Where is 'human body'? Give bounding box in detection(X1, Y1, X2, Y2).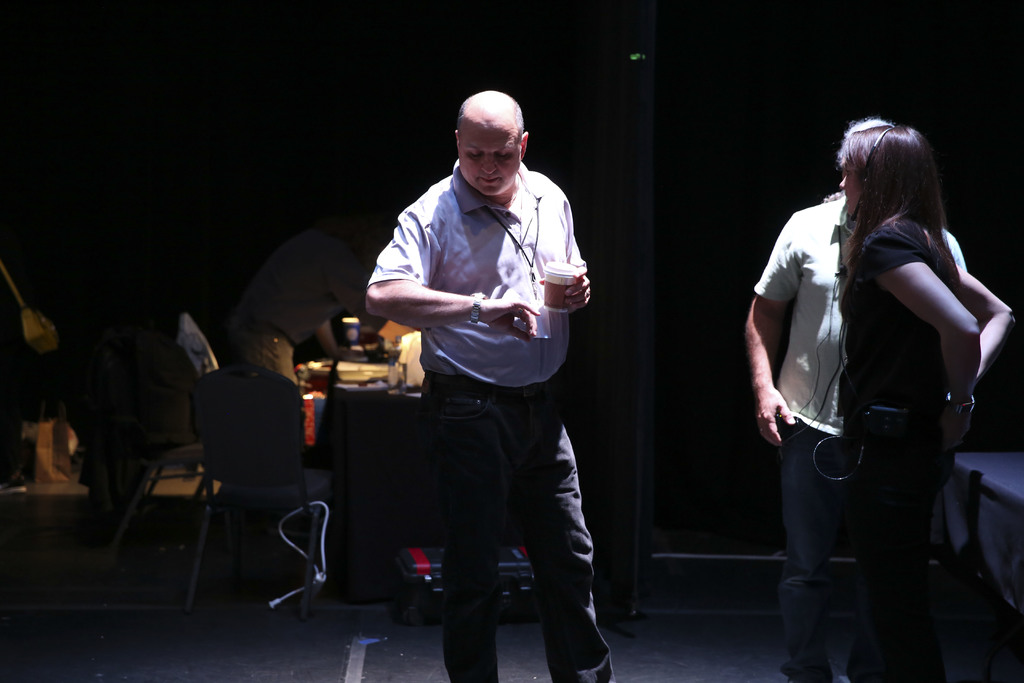
detection(841, 124, 1023, 682).
